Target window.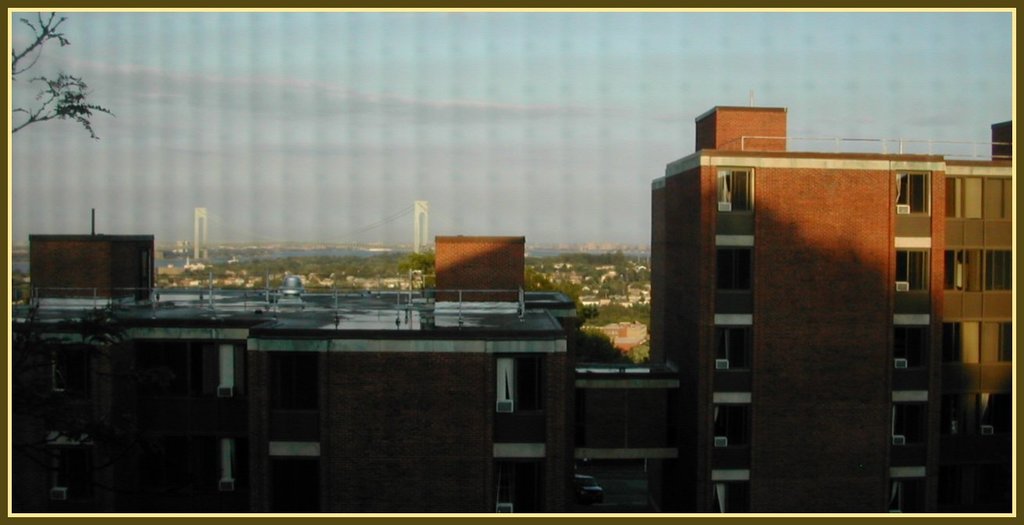
Target region: 267/352/320/419.
